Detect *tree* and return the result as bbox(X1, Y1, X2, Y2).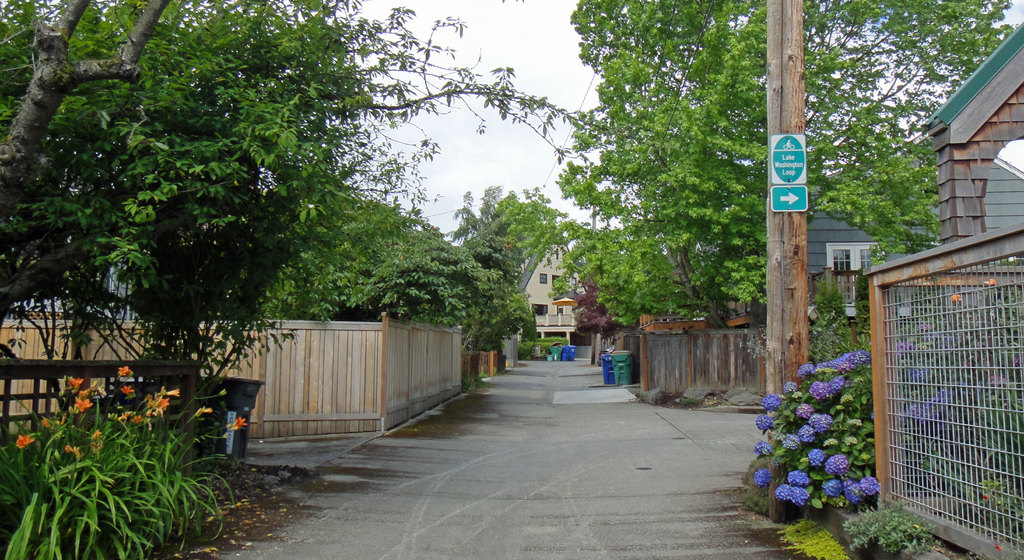
bbox(476, 185, 496, 221).
